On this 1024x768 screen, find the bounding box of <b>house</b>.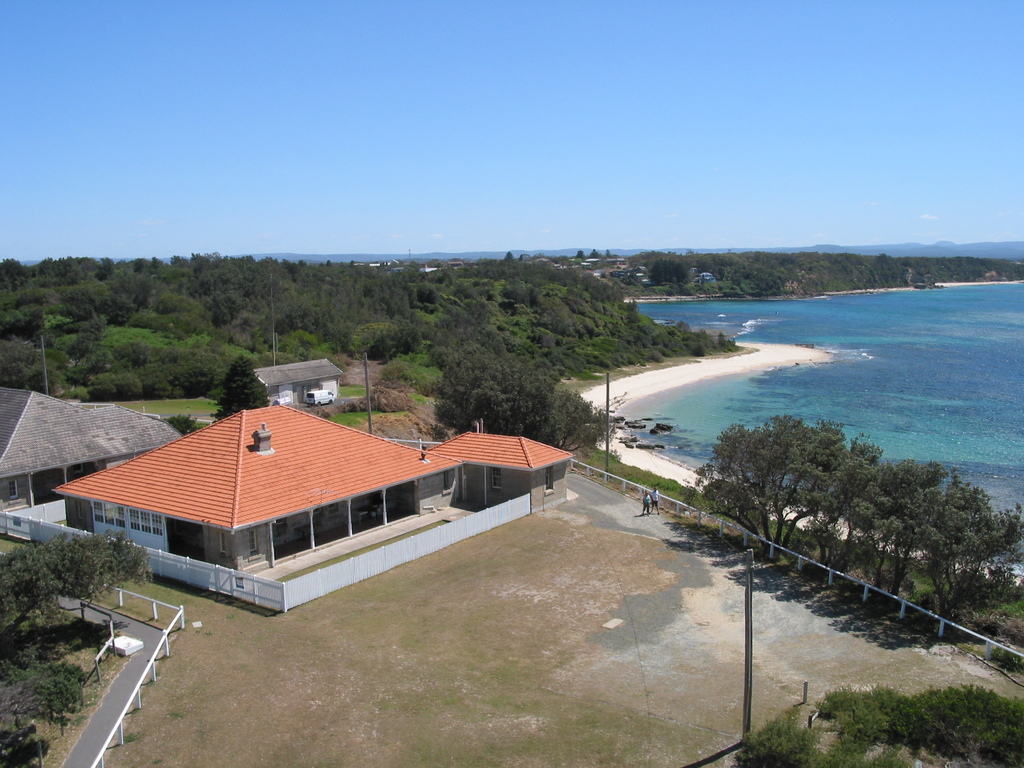
Bounding box: crop(68, 396, 568, 605).
